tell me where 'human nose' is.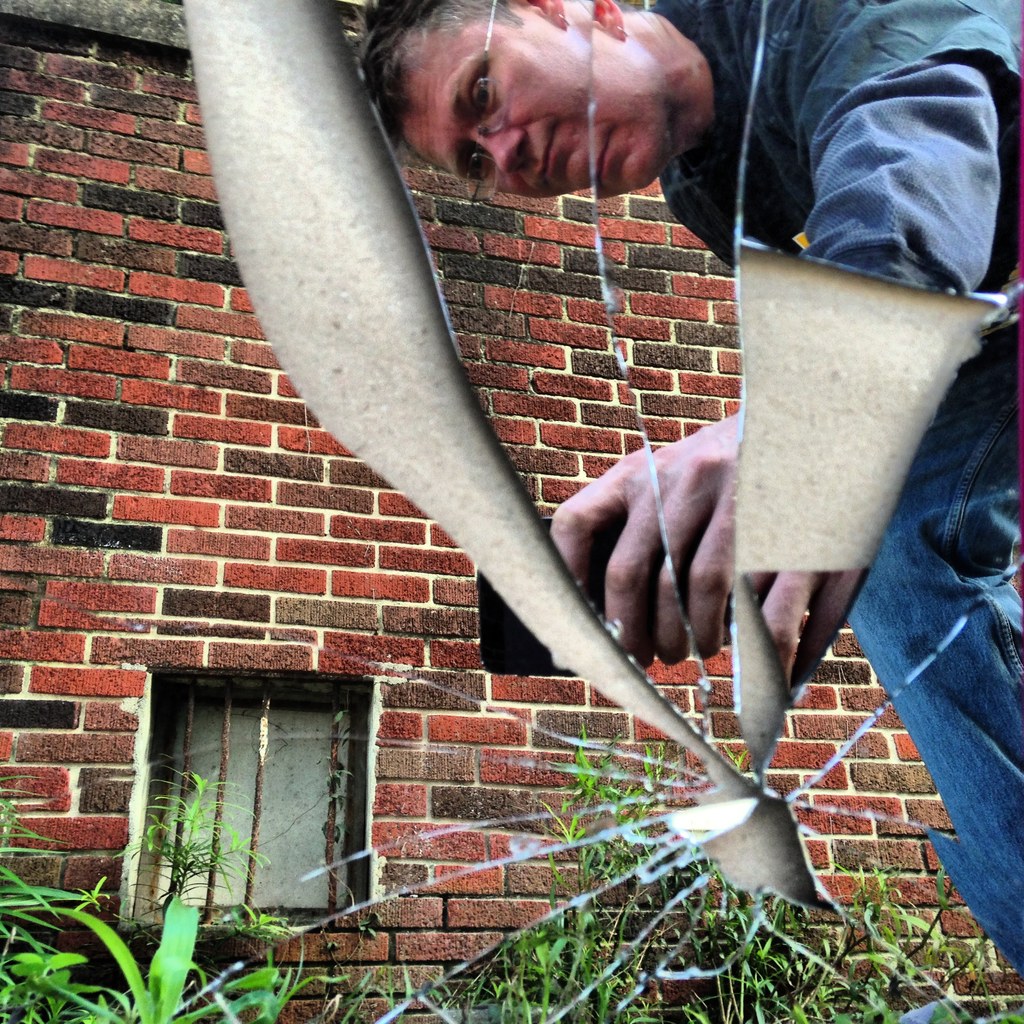
'human nose' is at {"left": 459, "top": 127, "right": 529, "bottom": 175}.
